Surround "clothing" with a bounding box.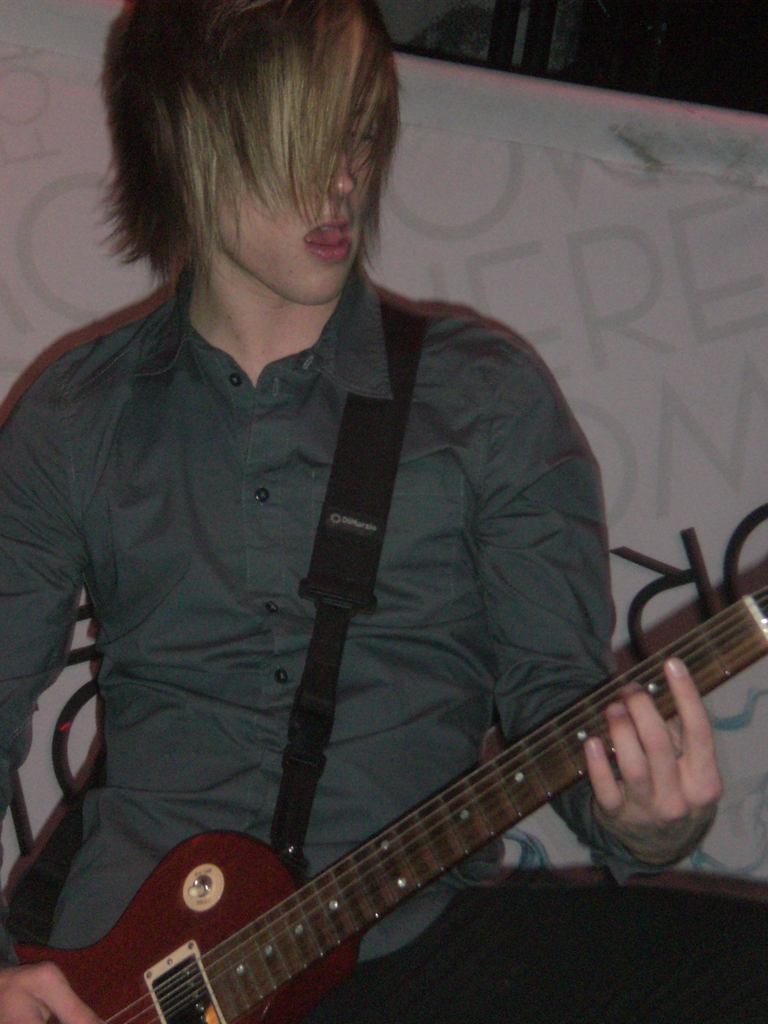
0, 274, 767, 1023.
